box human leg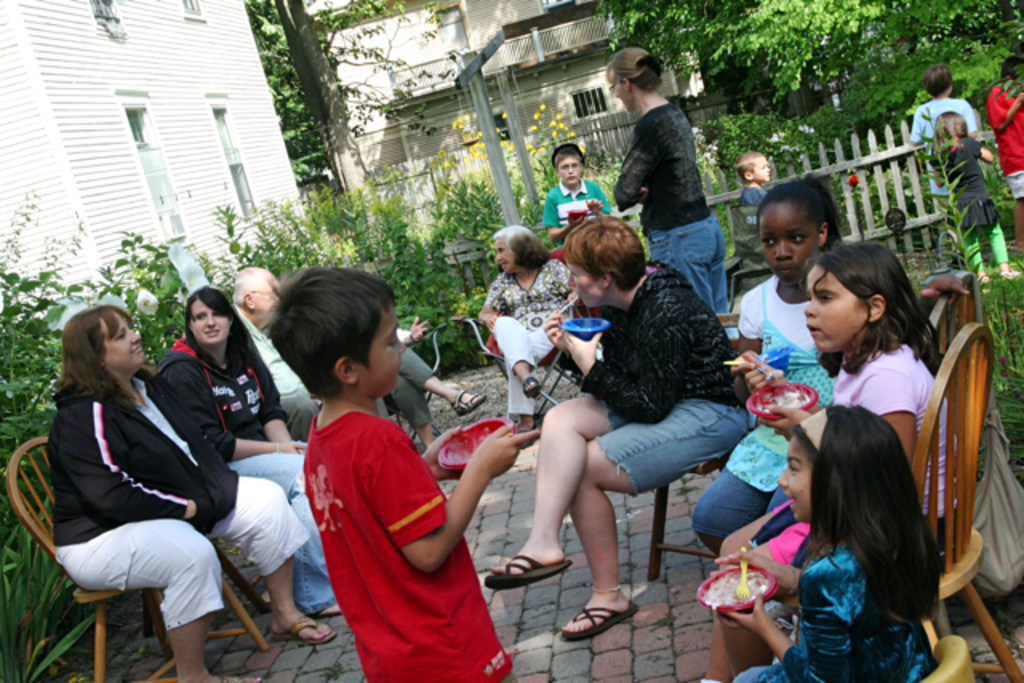
(x1=1003, y1=163, x2=1022, y2=254)
